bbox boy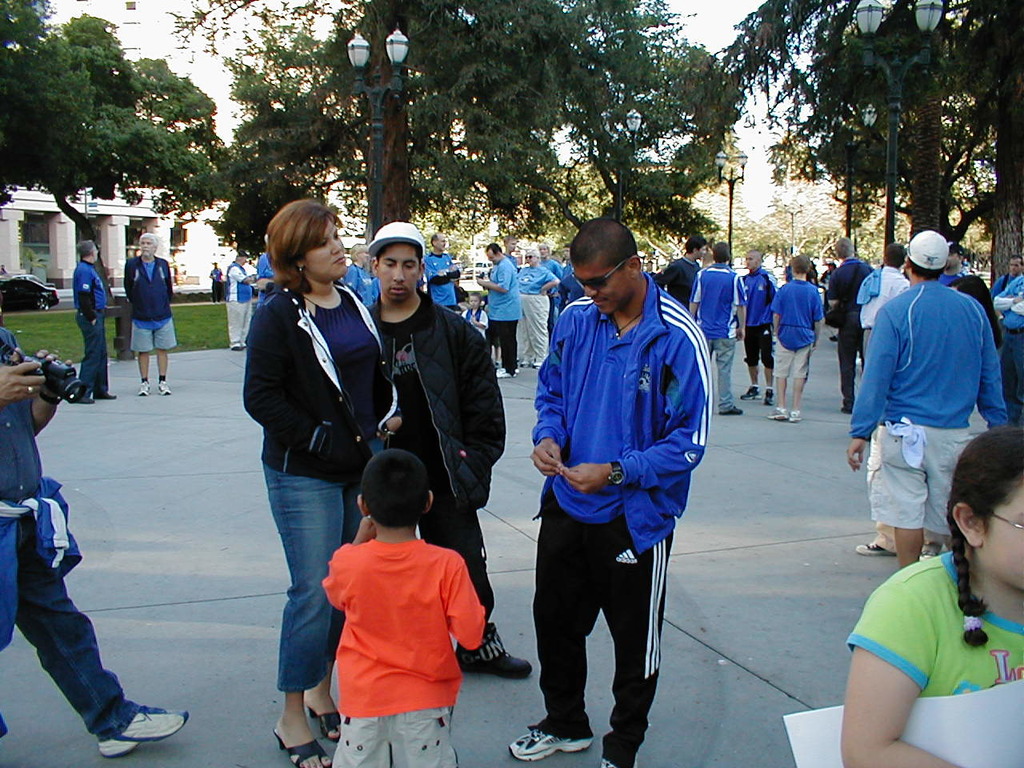
Rect(316, 452, 483, 767)
